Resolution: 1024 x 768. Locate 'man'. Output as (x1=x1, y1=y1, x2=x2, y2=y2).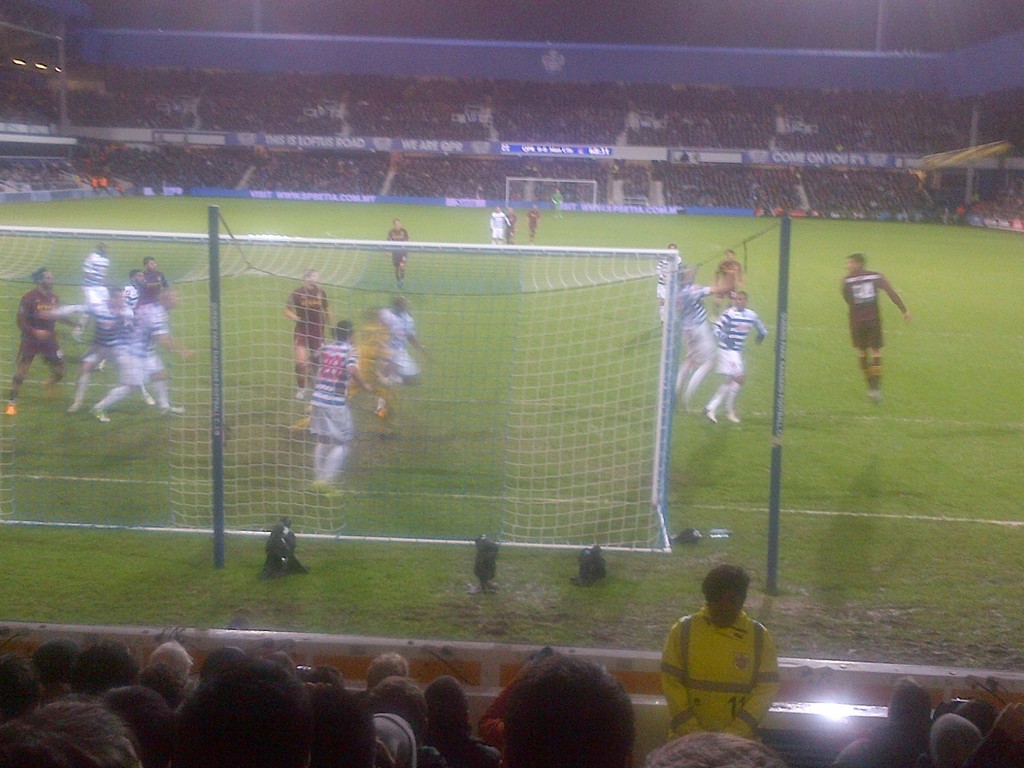
(x1=382, y1=218, x2=408, y2=283).
